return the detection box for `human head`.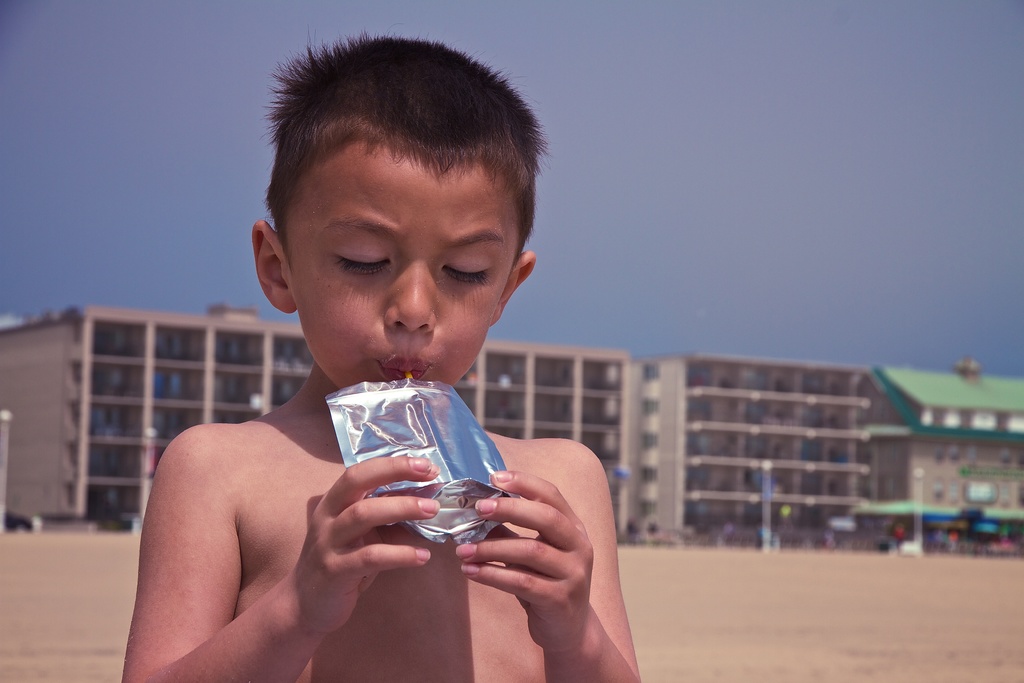
{"x1": 255, "y1": 29, "x2": 535, "y2": 387}.
